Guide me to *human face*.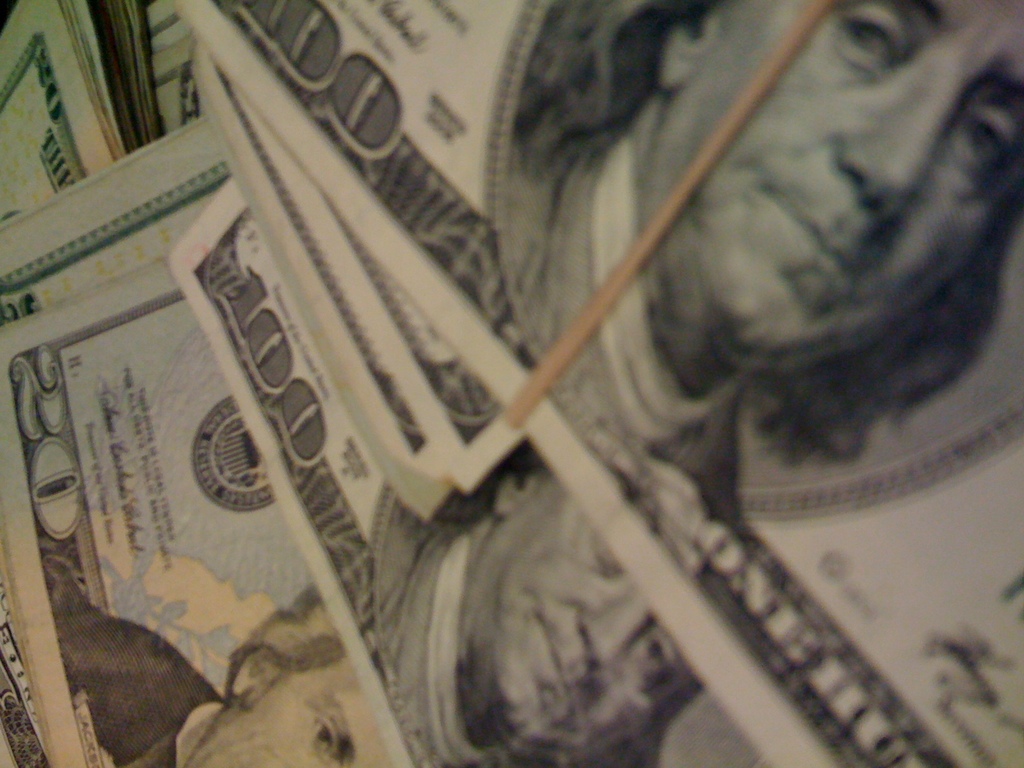
Guidance: [187,663,389,767].
